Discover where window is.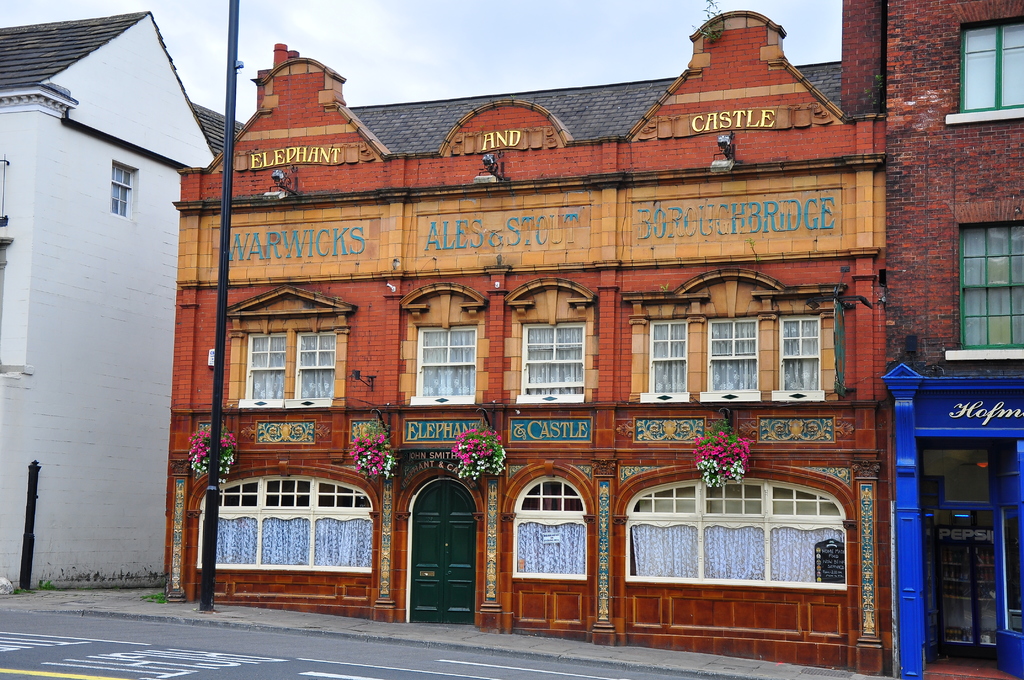
Discovered at (234,309,351,423).
